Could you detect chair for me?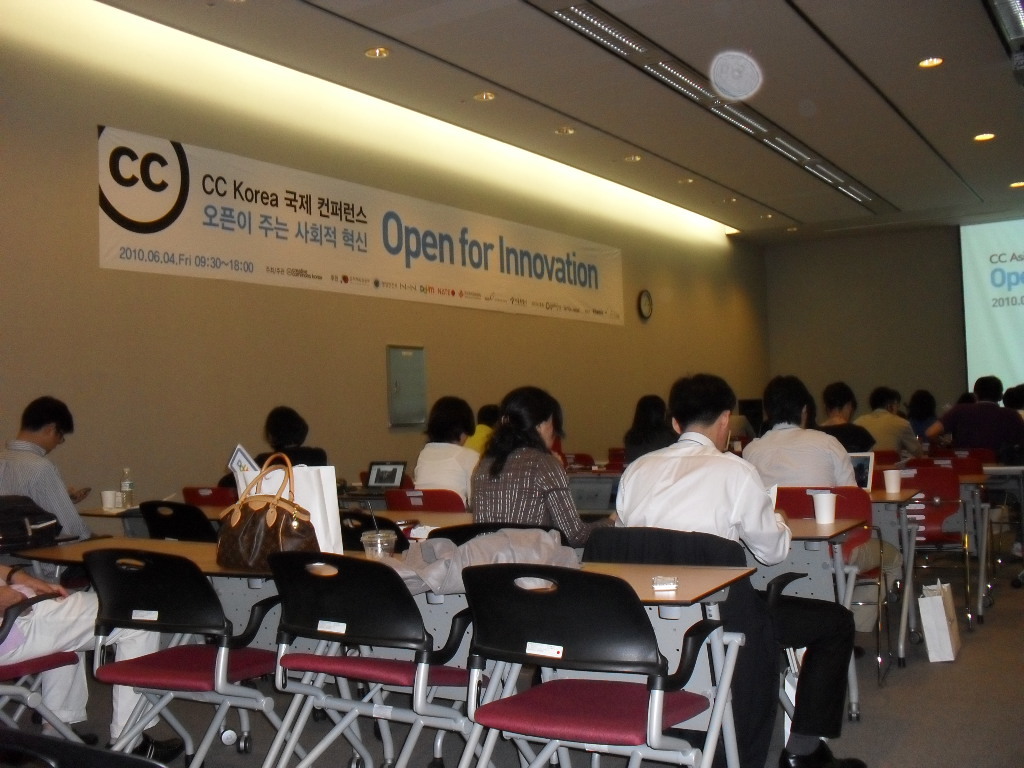
Detection result: 586/525/805/767.
